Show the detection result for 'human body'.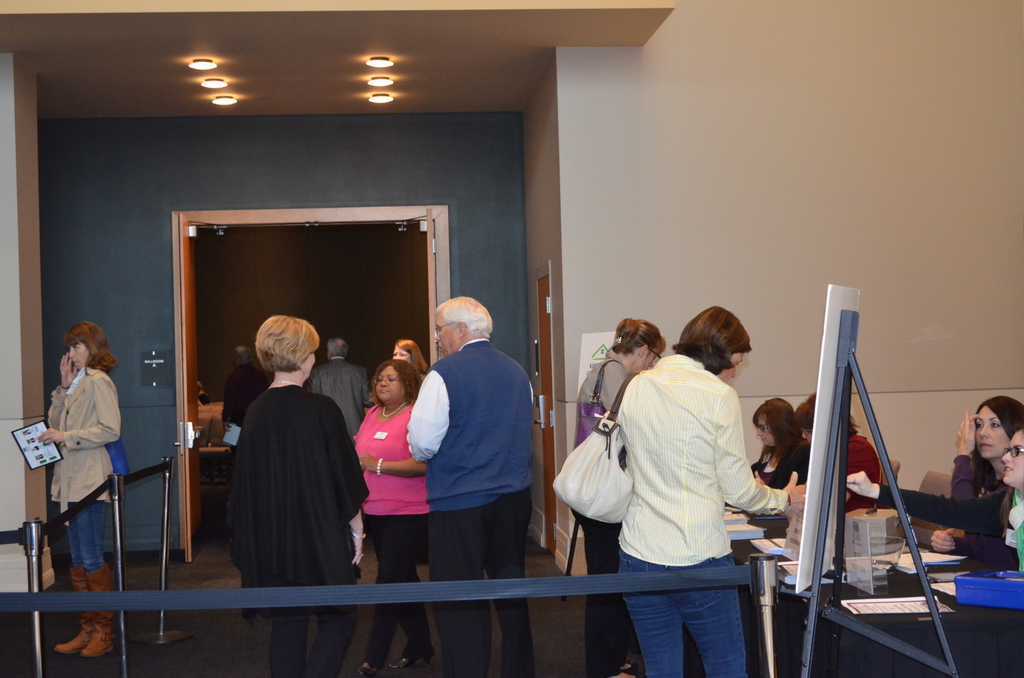
x1=211, y1=303, x2=362, y2=669.
